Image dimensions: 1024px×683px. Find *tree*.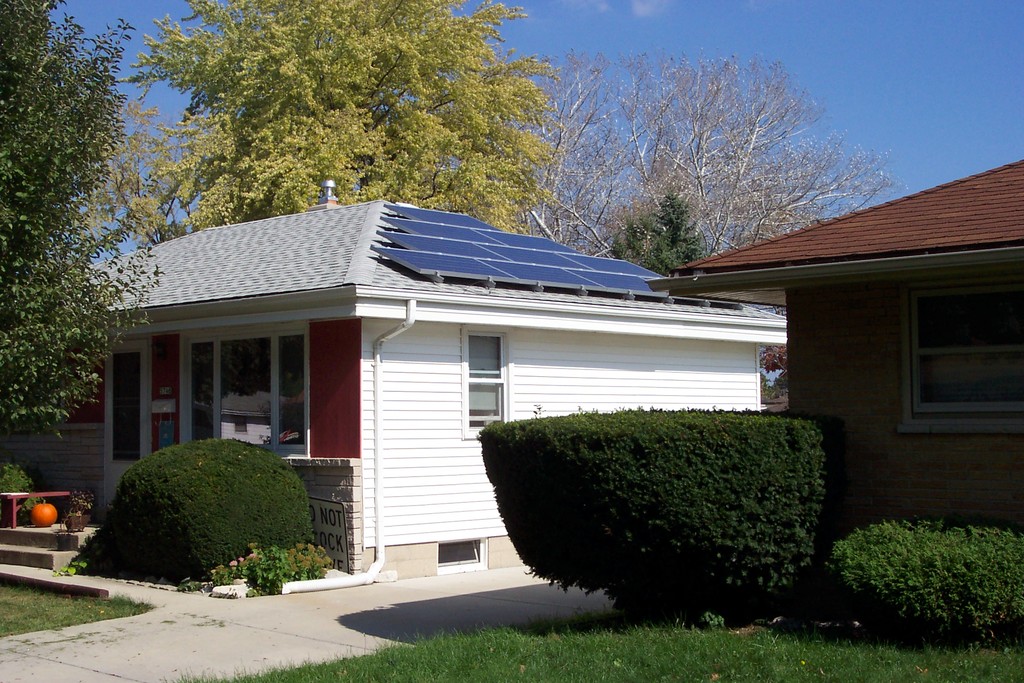
x1=0, y1=0, x2=181, y2=441.
